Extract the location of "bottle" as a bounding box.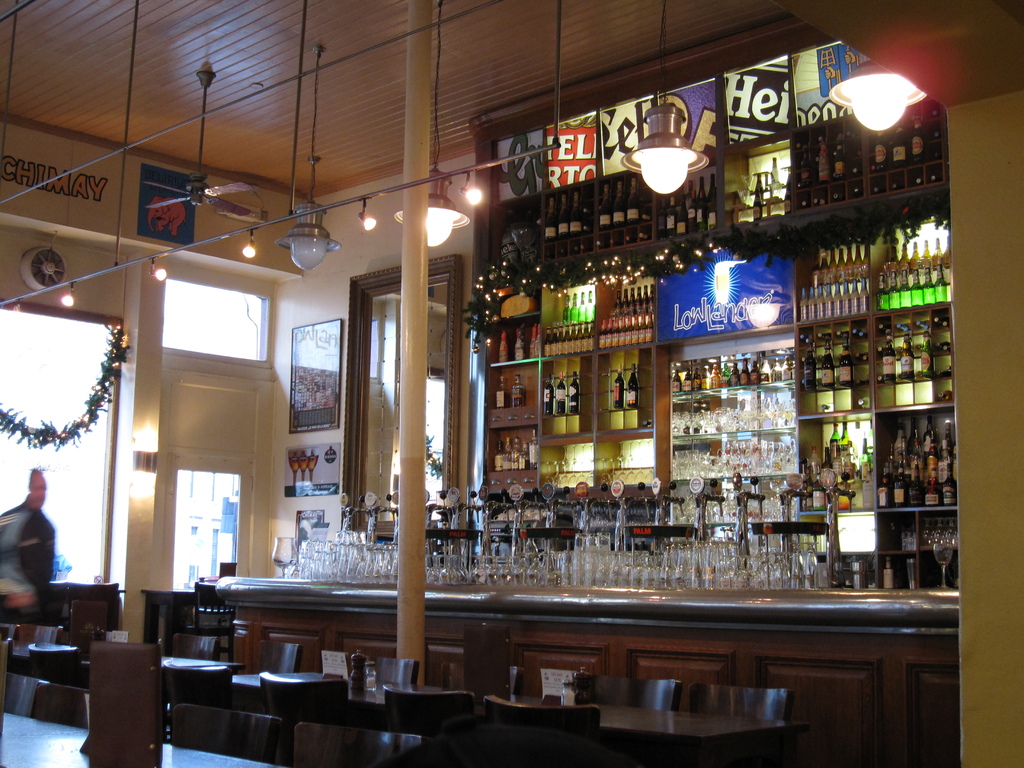
[562, 325, 571, 355].
